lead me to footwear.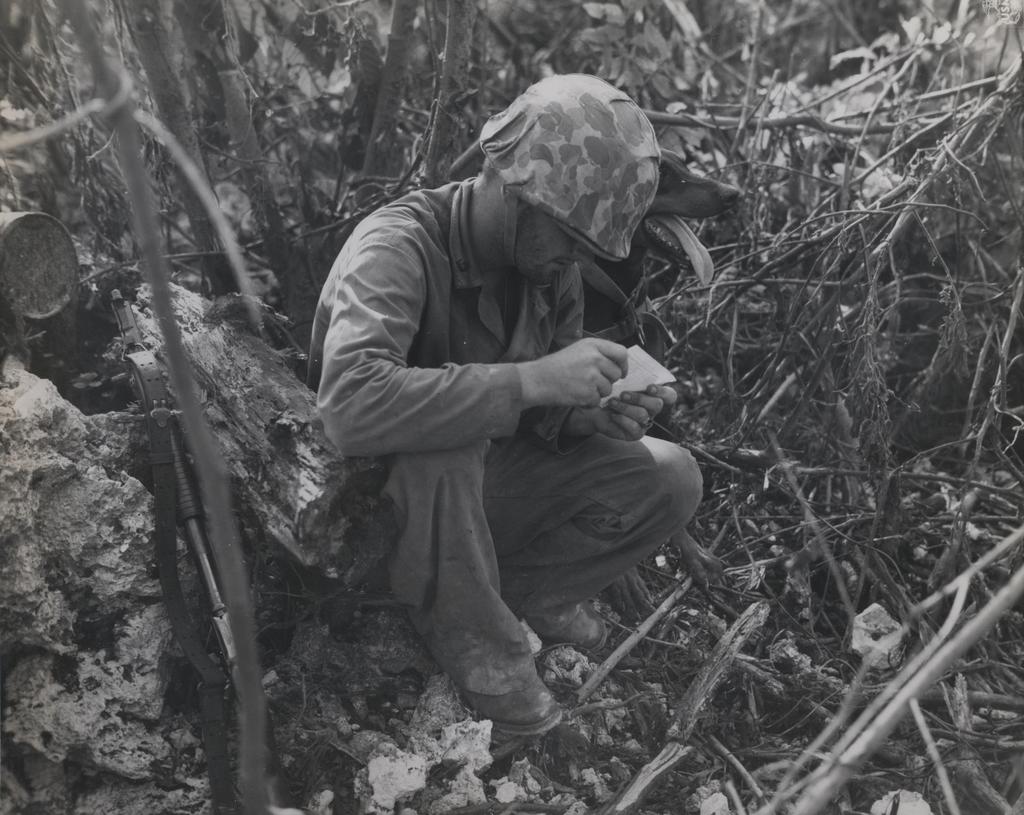
Lead to 459, 676, 557, 738.
